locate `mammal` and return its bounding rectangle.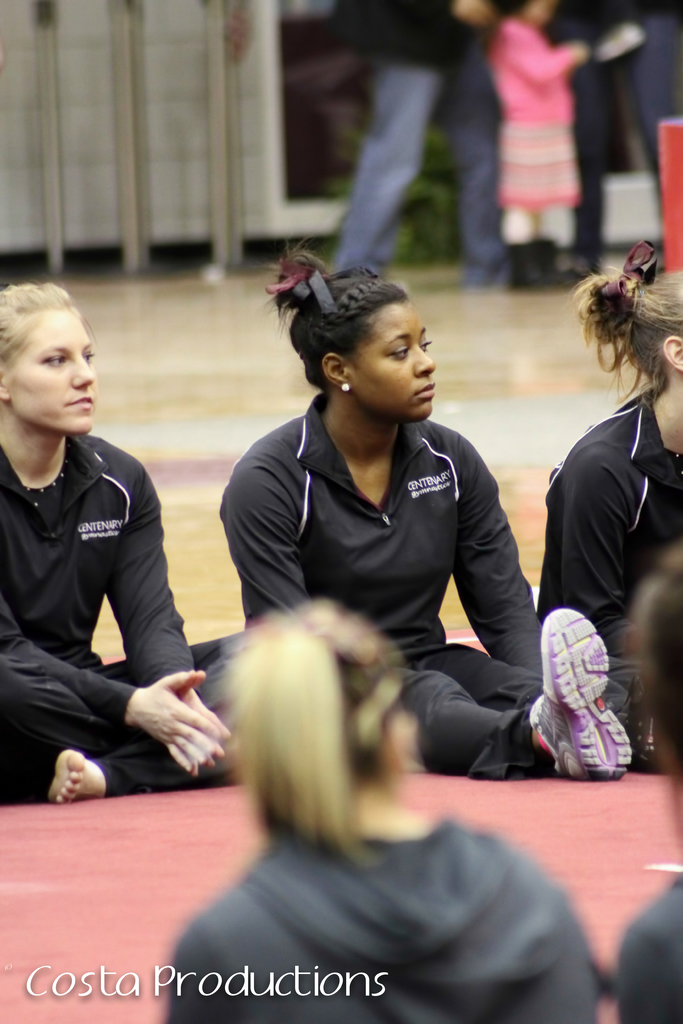
215:237:646:781.
